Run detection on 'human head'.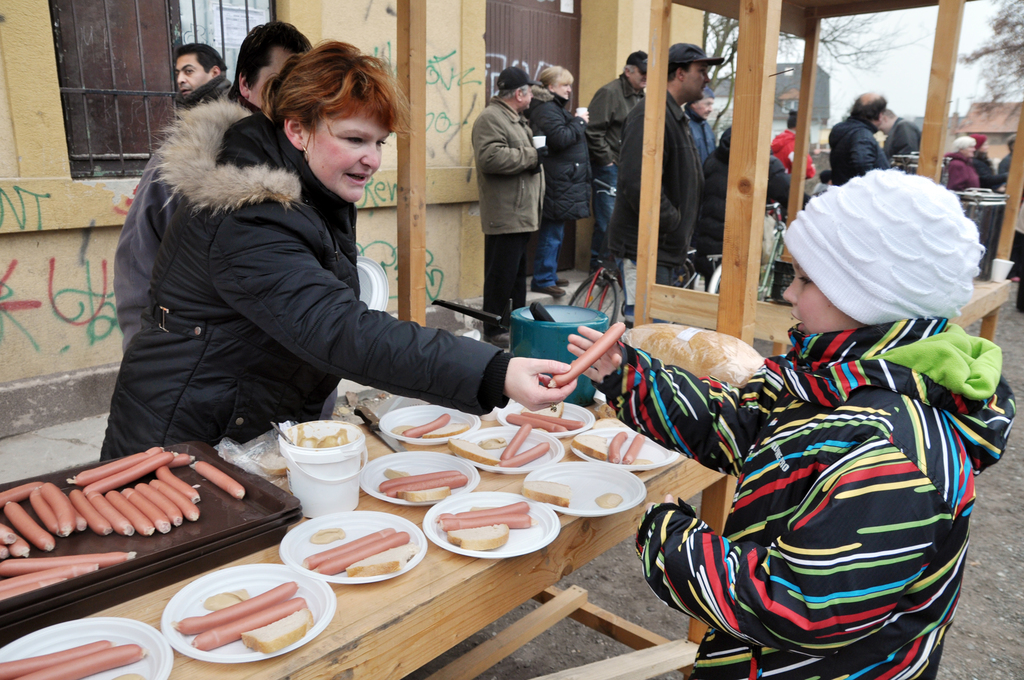
Result: 875, 108, 899, 136.
